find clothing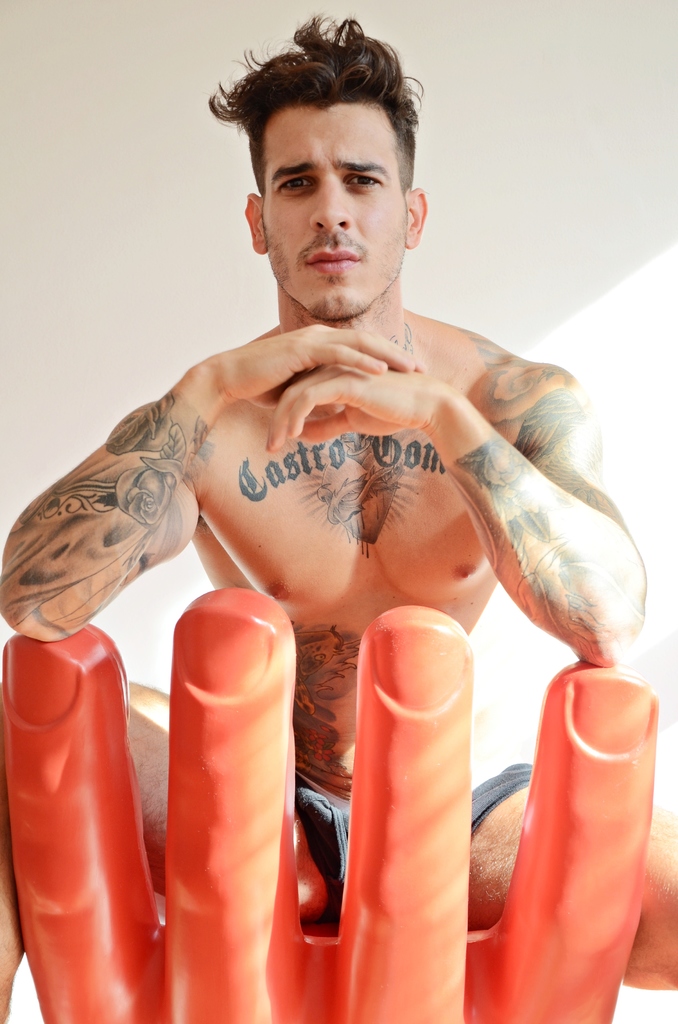
[287,749,541,938]
